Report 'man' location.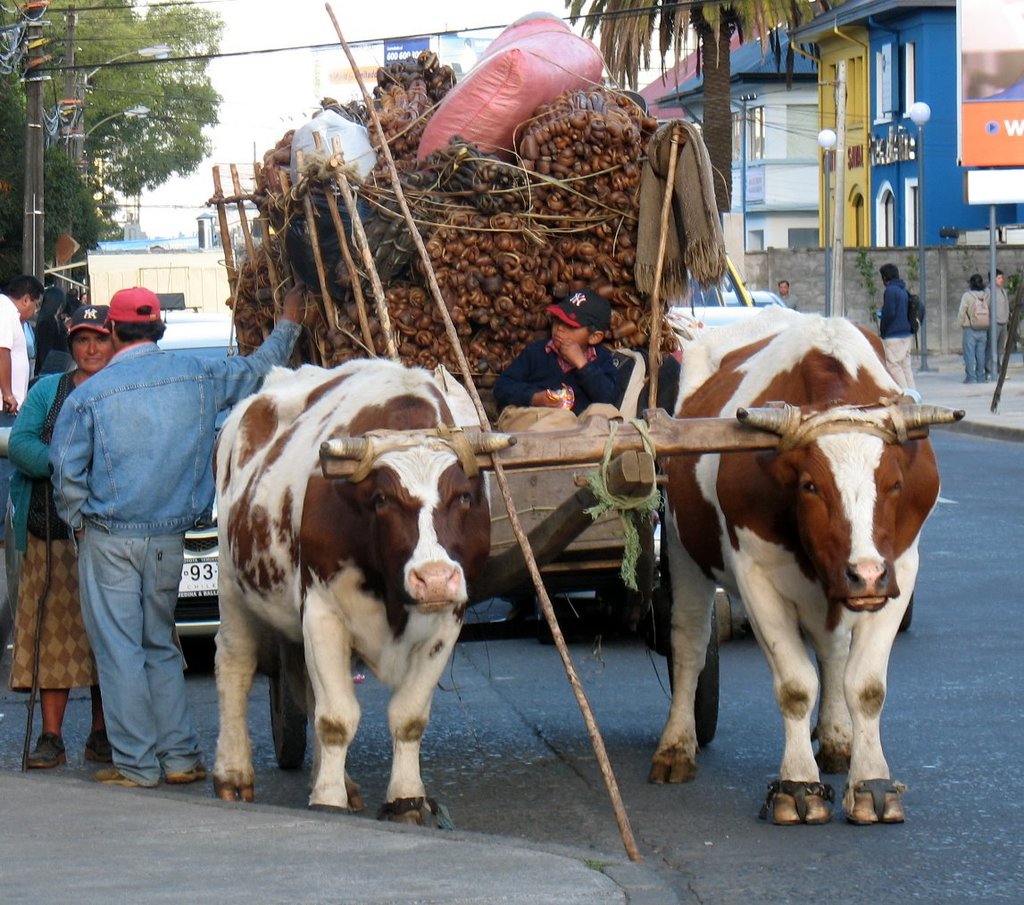
Report: box(49, 285, 305, 796).
